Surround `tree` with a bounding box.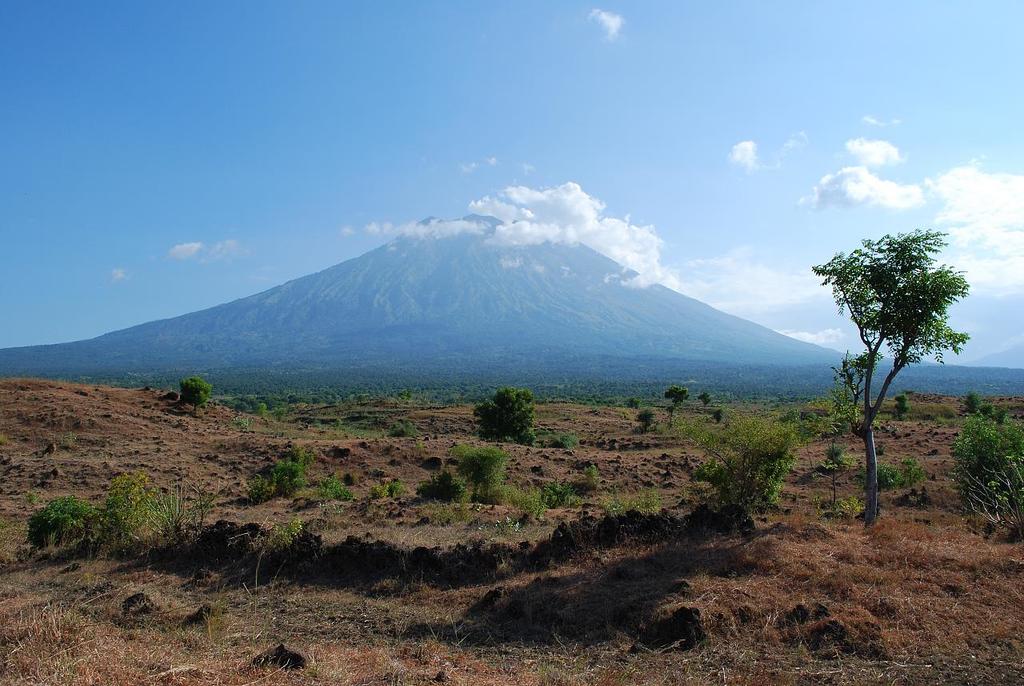
666 389 687 407.
